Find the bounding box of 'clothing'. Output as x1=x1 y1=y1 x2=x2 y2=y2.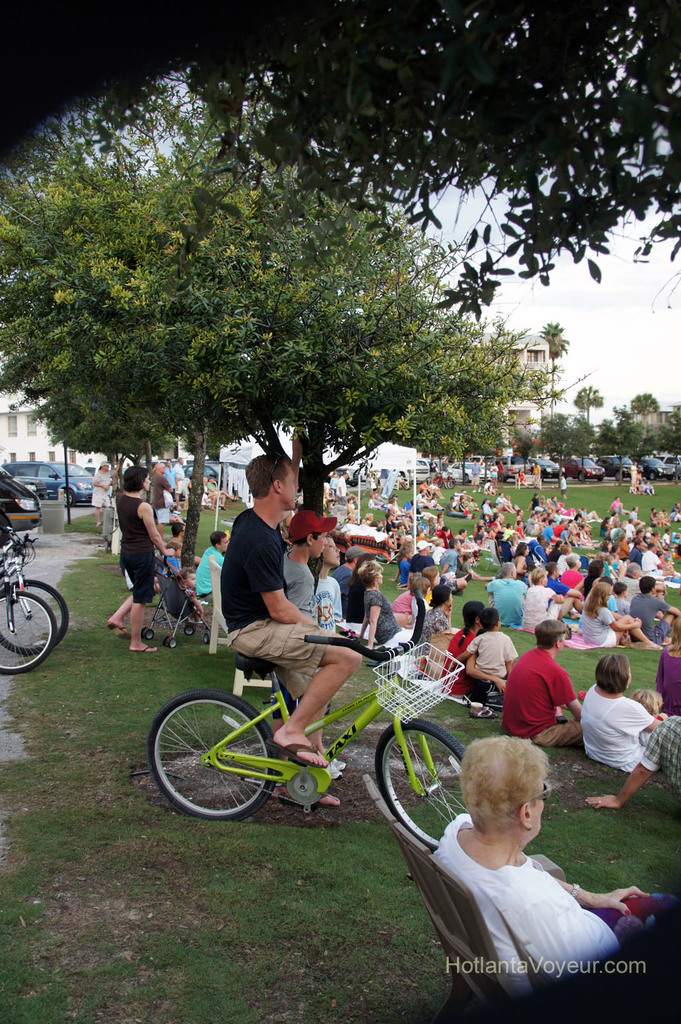
x1=364 y1=590 x2=399 y2=644.
